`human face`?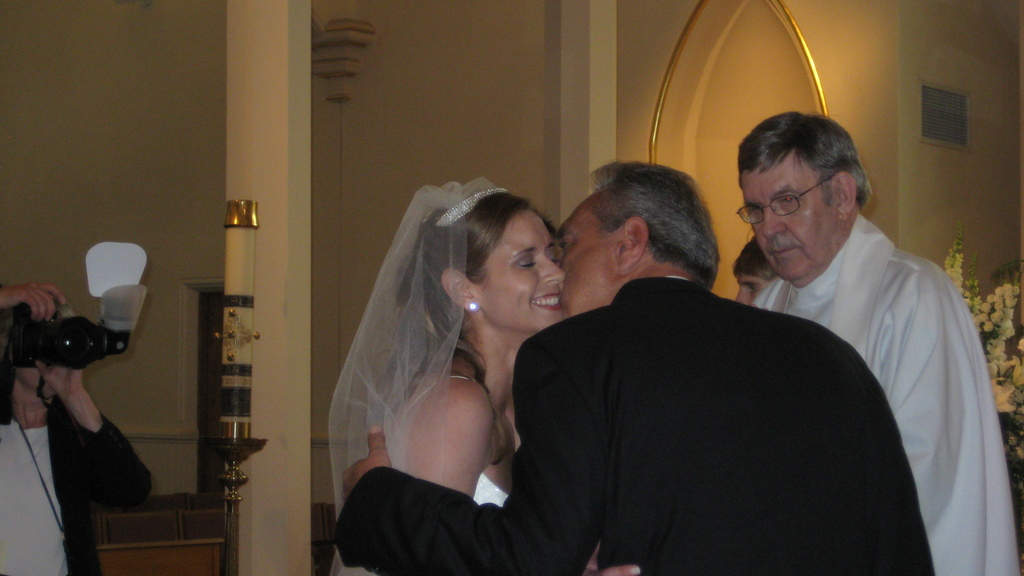
[x1=733, y1=267, x2=771, y2=308]
